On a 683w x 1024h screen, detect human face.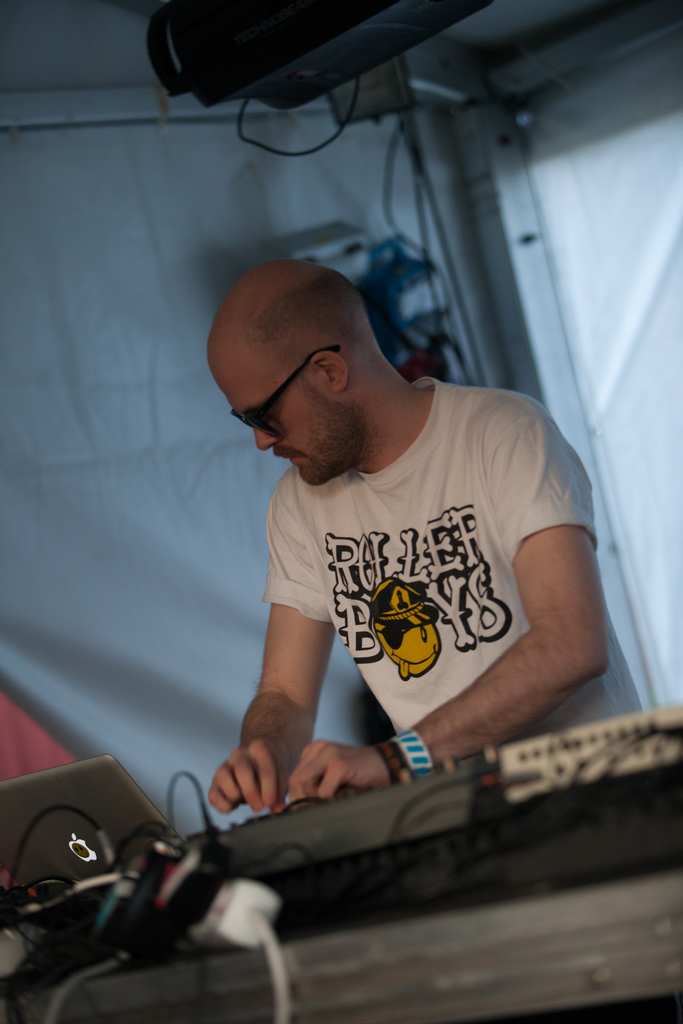
l=204, t=337, r=353, b=483.
